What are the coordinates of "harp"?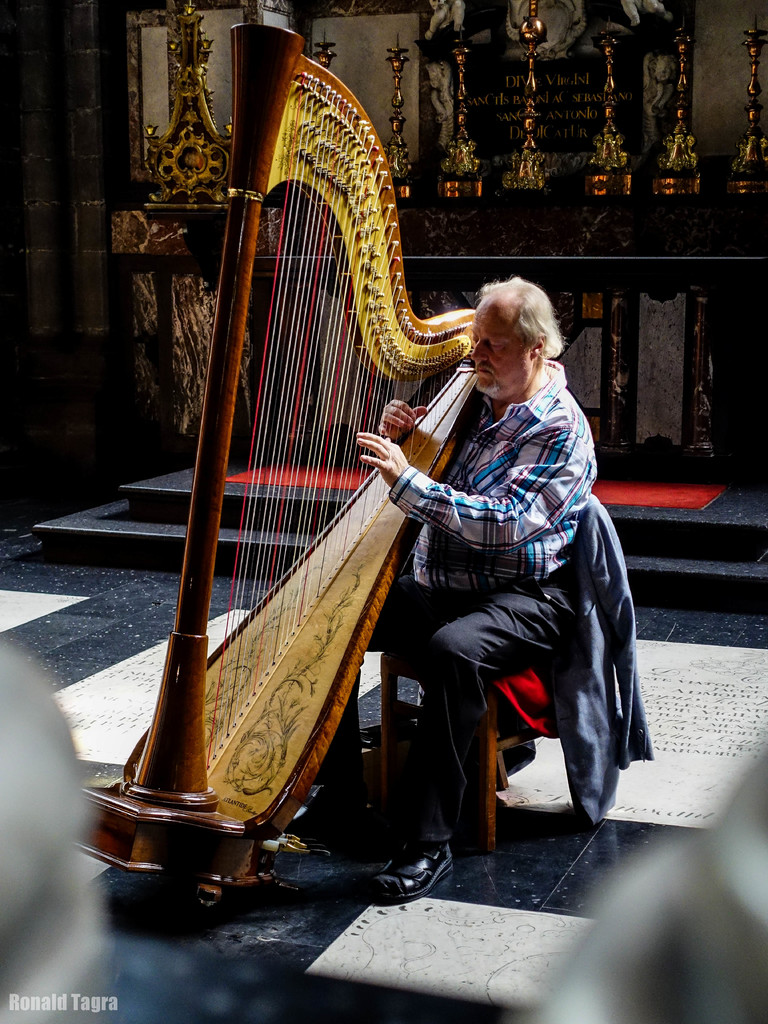
bbox(72, 28, 495, 911).
